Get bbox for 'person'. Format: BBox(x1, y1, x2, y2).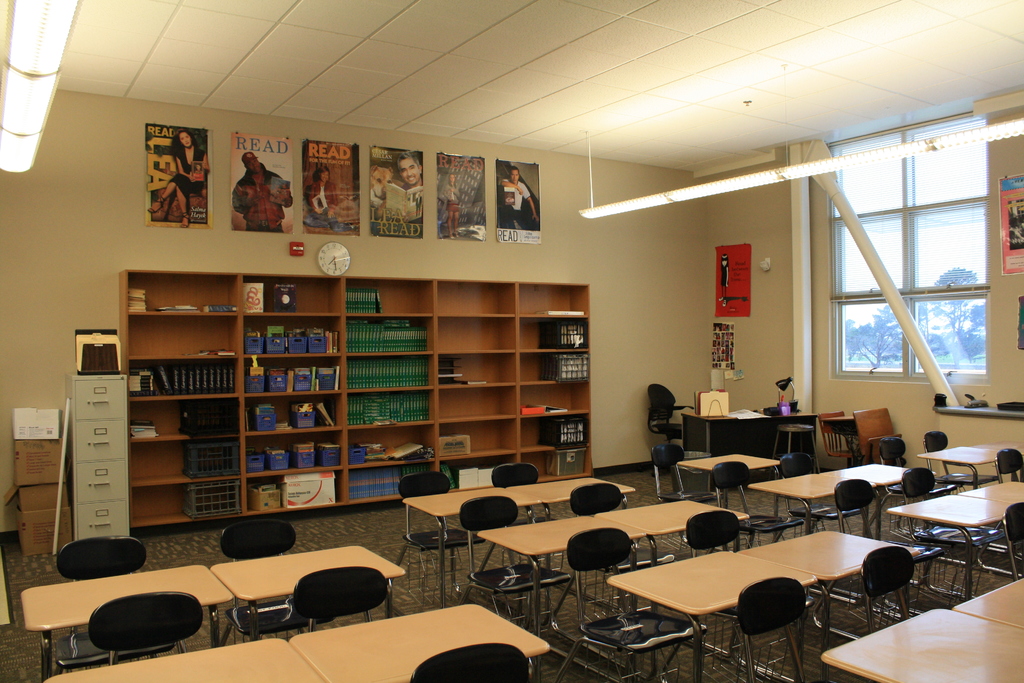
BBox(366, 164, 398, 213).
